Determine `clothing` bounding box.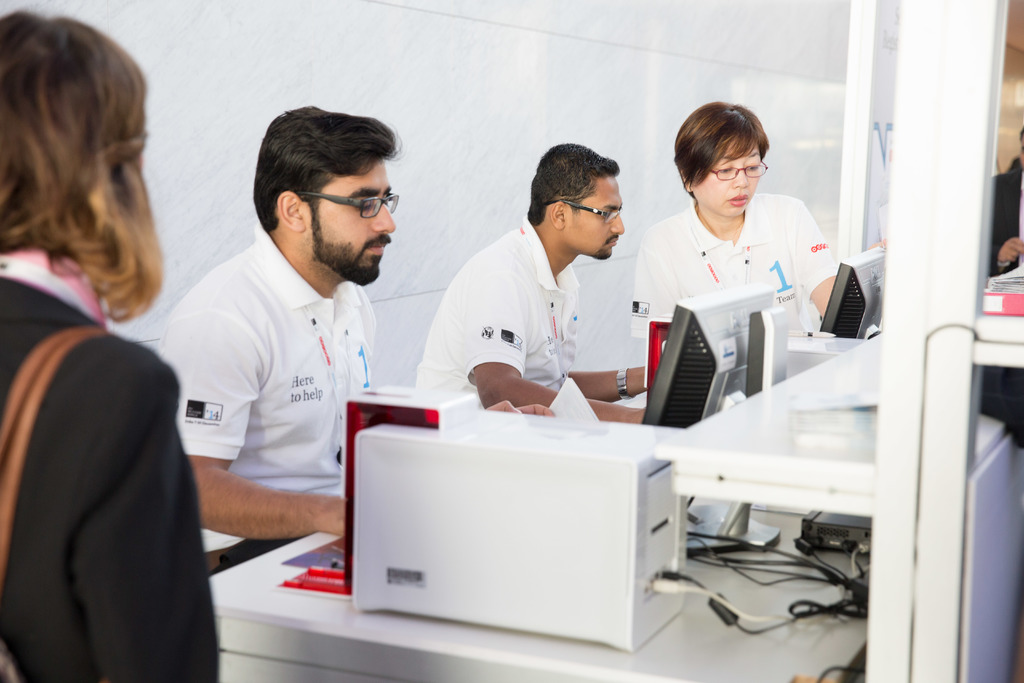
Determined: (0, 236, 220, 682).
